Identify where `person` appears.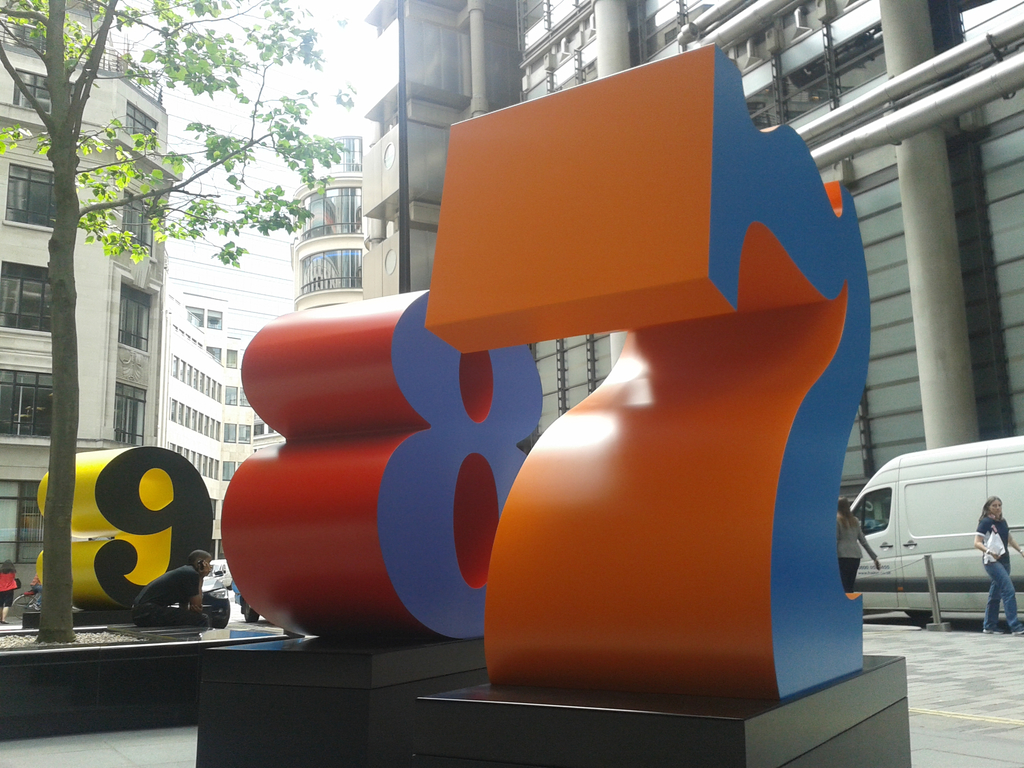
Appears at (left=131, top=549, right=217, bottom=626).
